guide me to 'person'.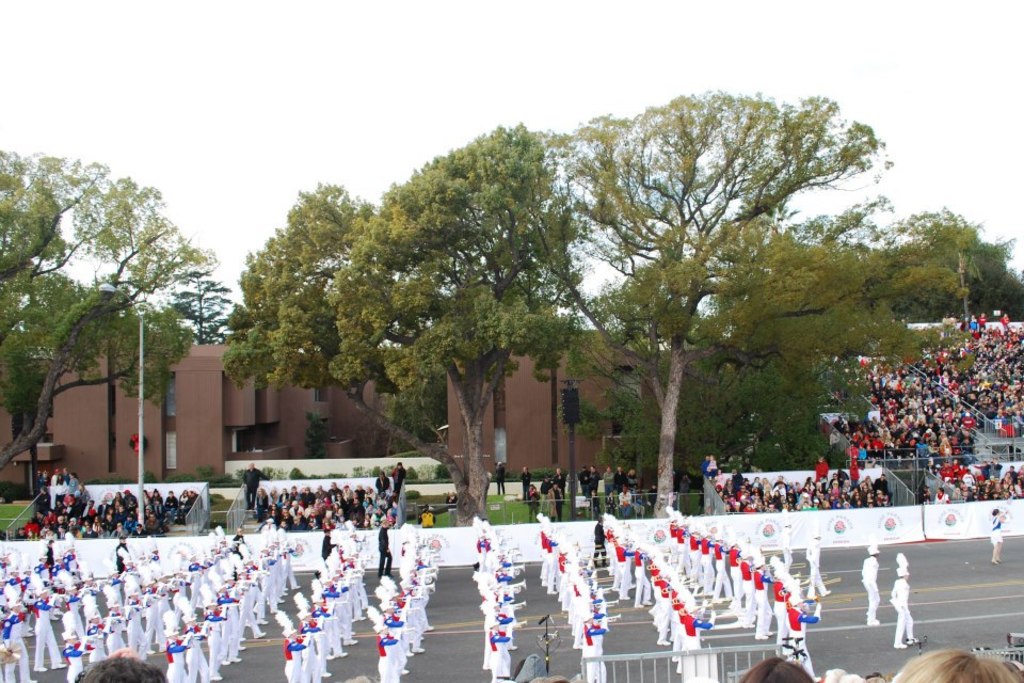
Guidance: (x1=618, y1=464, x2=630, y2=490).
